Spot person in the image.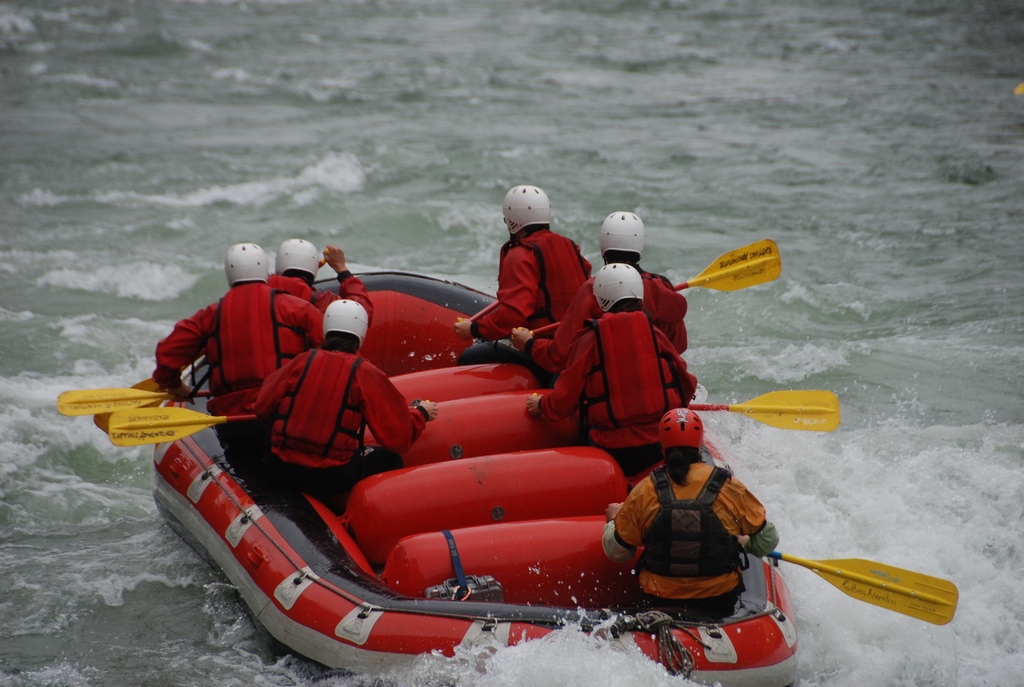
person found at l=519, t=264, r=698, b=436.
